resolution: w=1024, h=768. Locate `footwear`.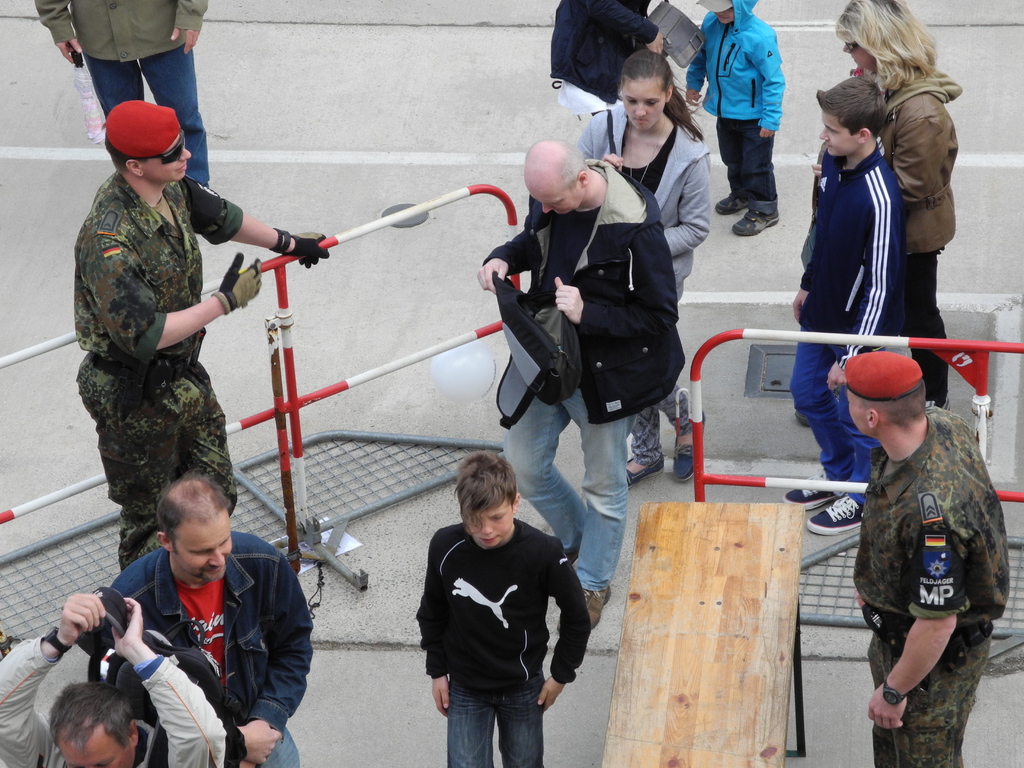
bbox=(803, 497, 867, 534).
